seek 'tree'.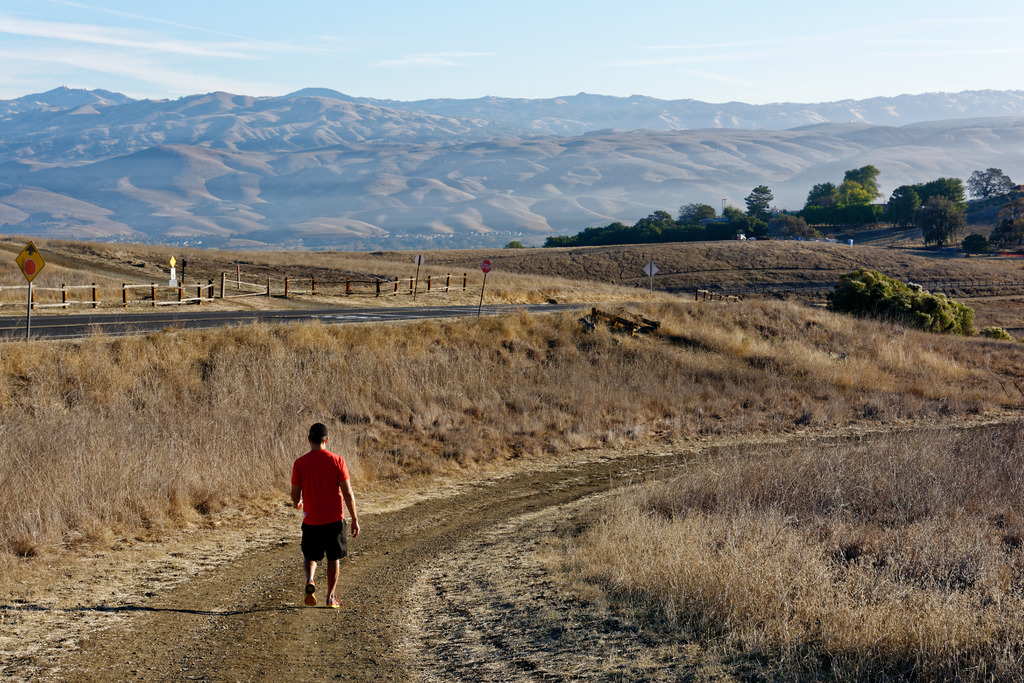
BBox(804, 177, 844, 222).
